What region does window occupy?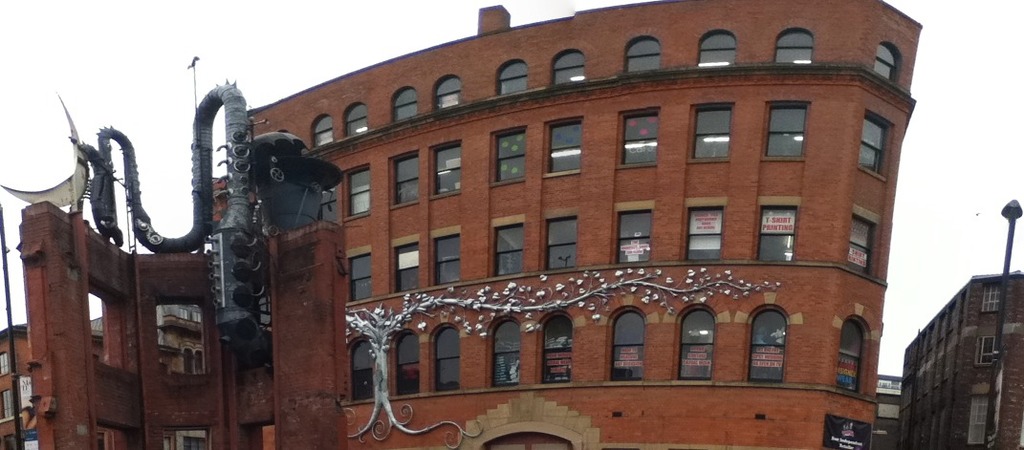
<region>660, 299, 721, 393</region>.
